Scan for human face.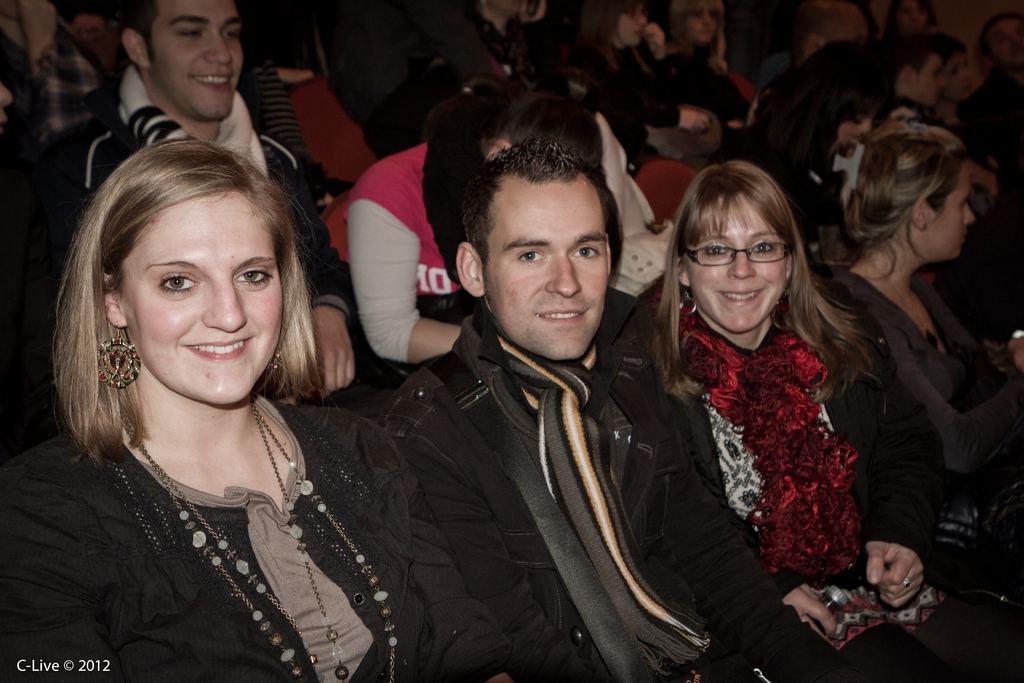
Scan result: {"x1": 689, "y1": 10, "x2": 719, "y2": 47}.
